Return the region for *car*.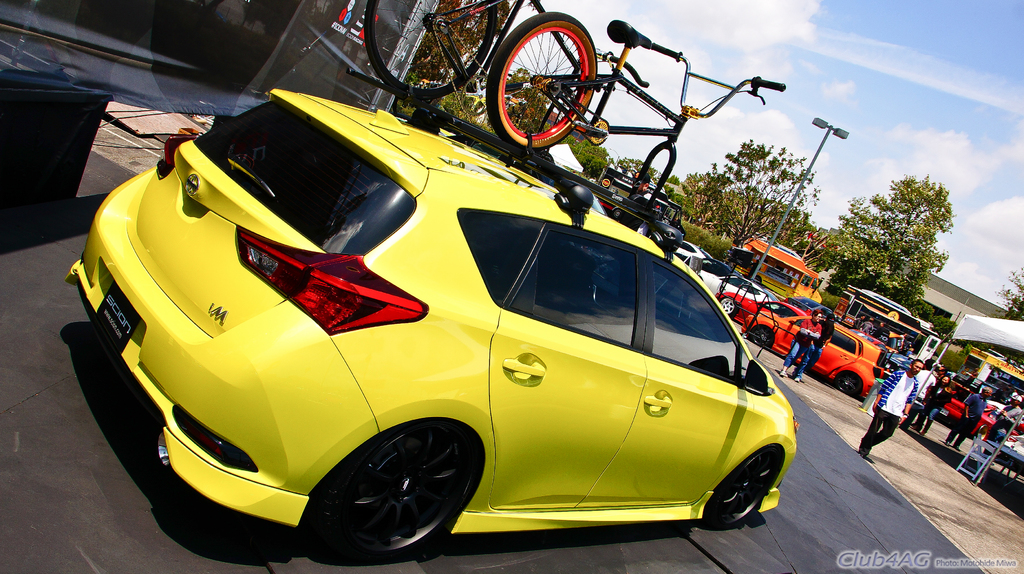
x1=749 y1=308 x2=884 y2=396.
